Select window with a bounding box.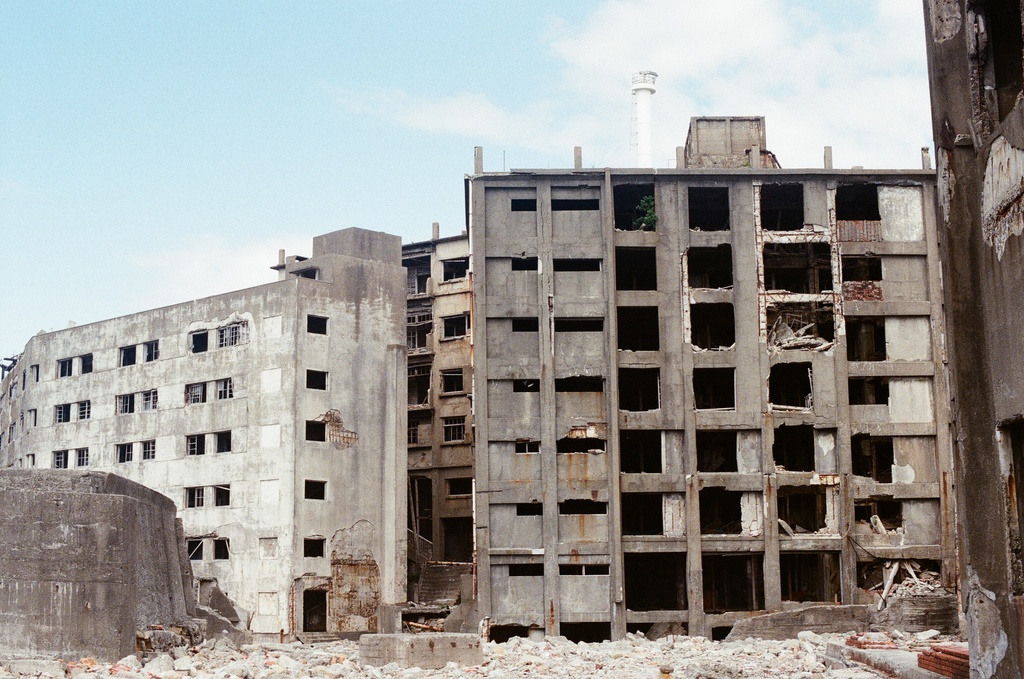
(27, 411, 37, 433).
